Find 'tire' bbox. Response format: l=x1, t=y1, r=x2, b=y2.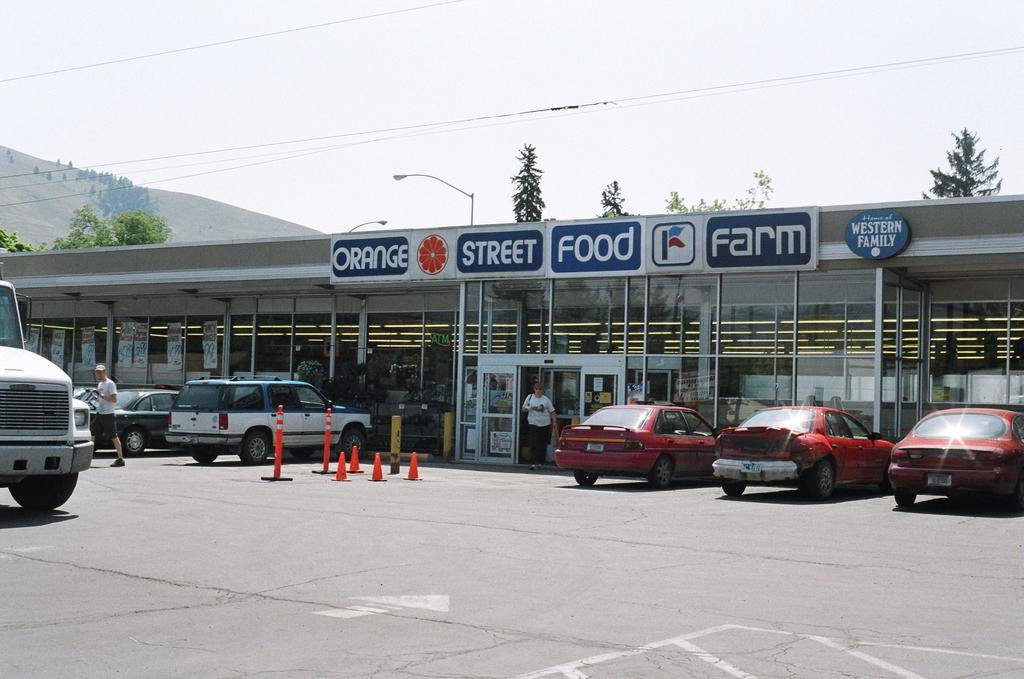
l=290, t=446, r=314, b=458.
